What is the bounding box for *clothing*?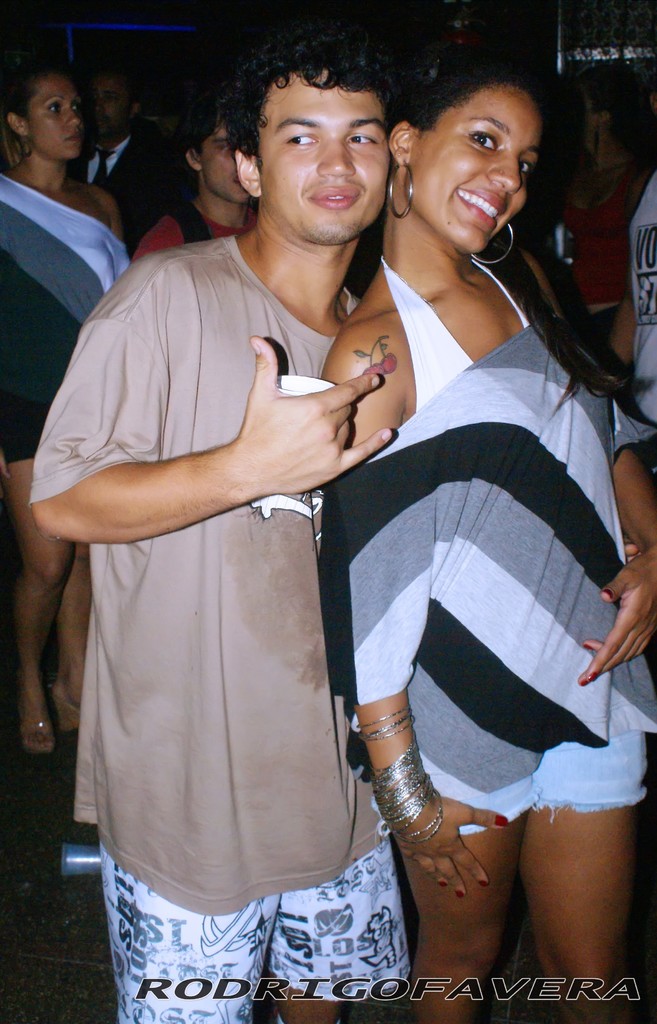
(0,172,134,464).
